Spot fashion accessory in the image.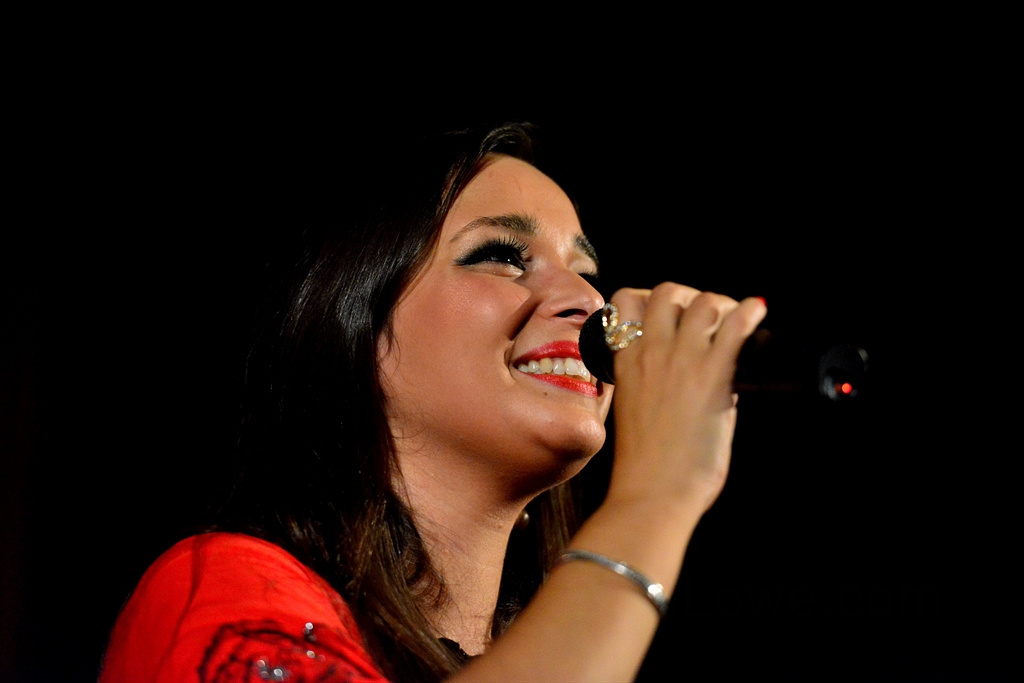
fashion accessory found at x1=598 y1=303 x2=643 y2=352.
